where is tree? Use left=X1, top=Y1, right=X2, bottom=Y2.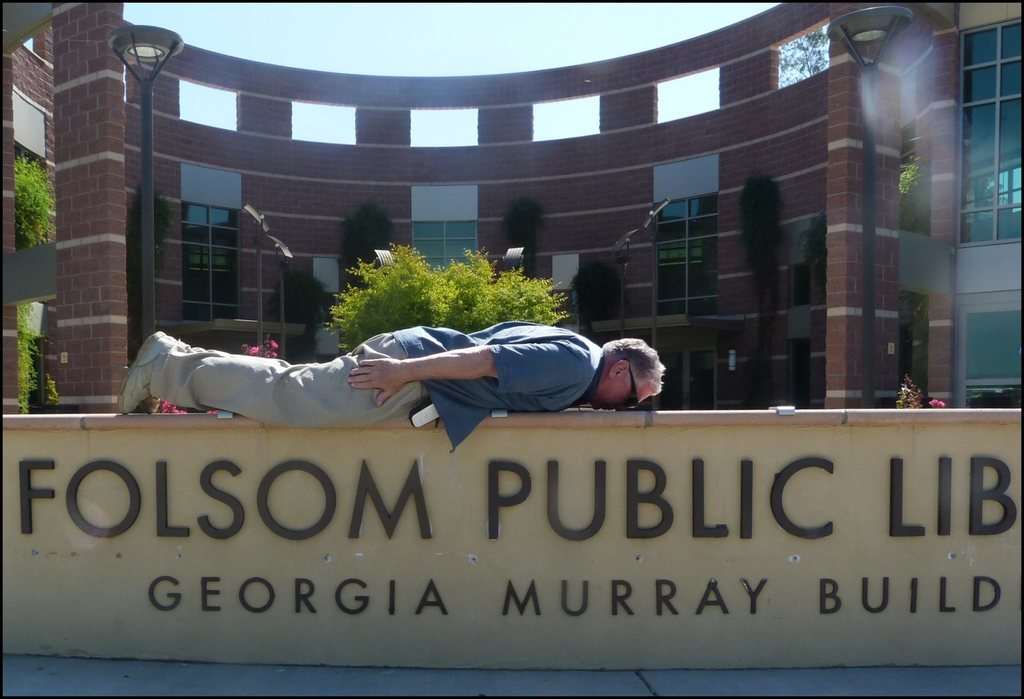
left=344, top=201, right=430, bottom=307.
